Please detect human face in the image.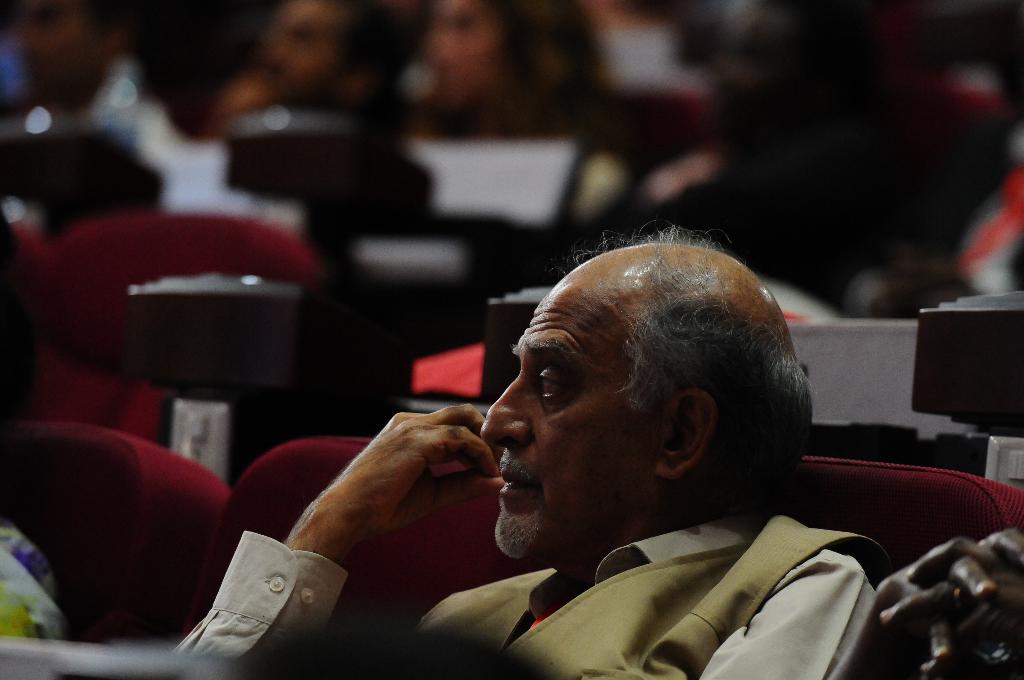
select_region(422, 0, 515, 114).
